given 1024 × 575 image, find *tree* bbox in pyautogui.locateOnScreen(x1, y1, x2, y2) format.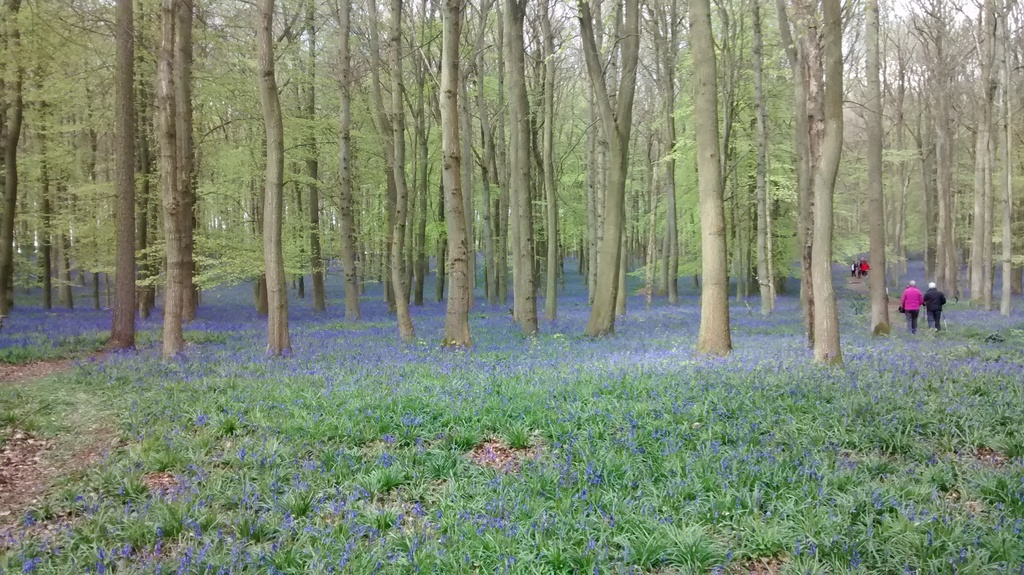
pyautogui.locateOnScreen(745, 0, 877, 373).
